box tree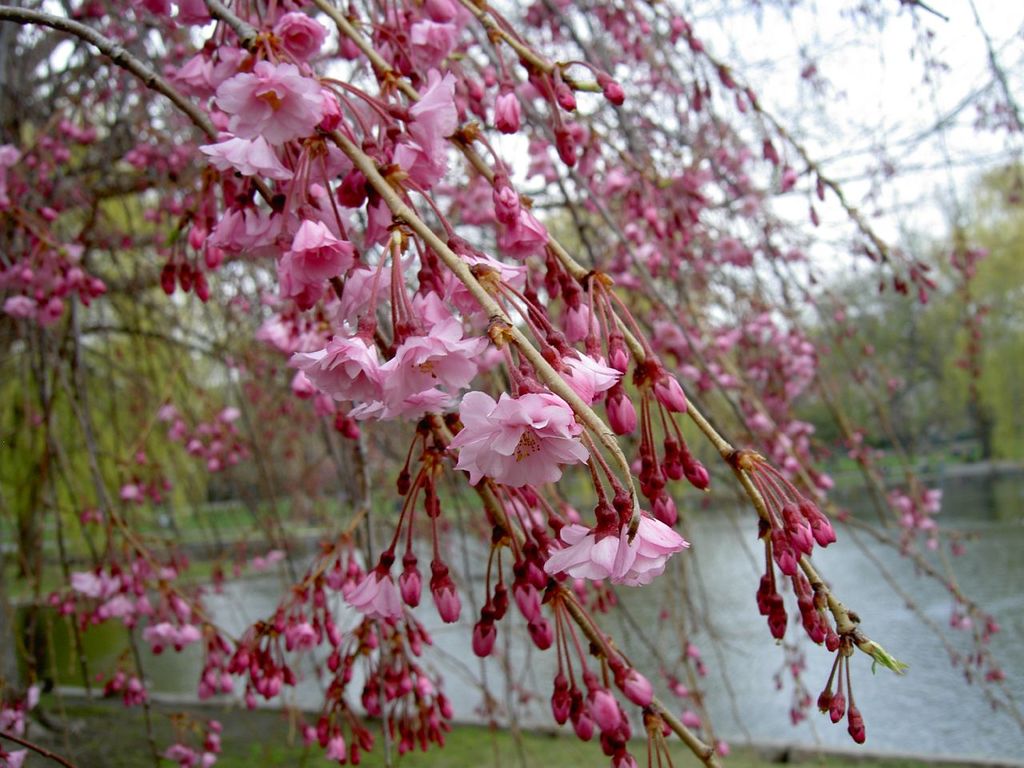
box=[0, 0, 1012, 767]
